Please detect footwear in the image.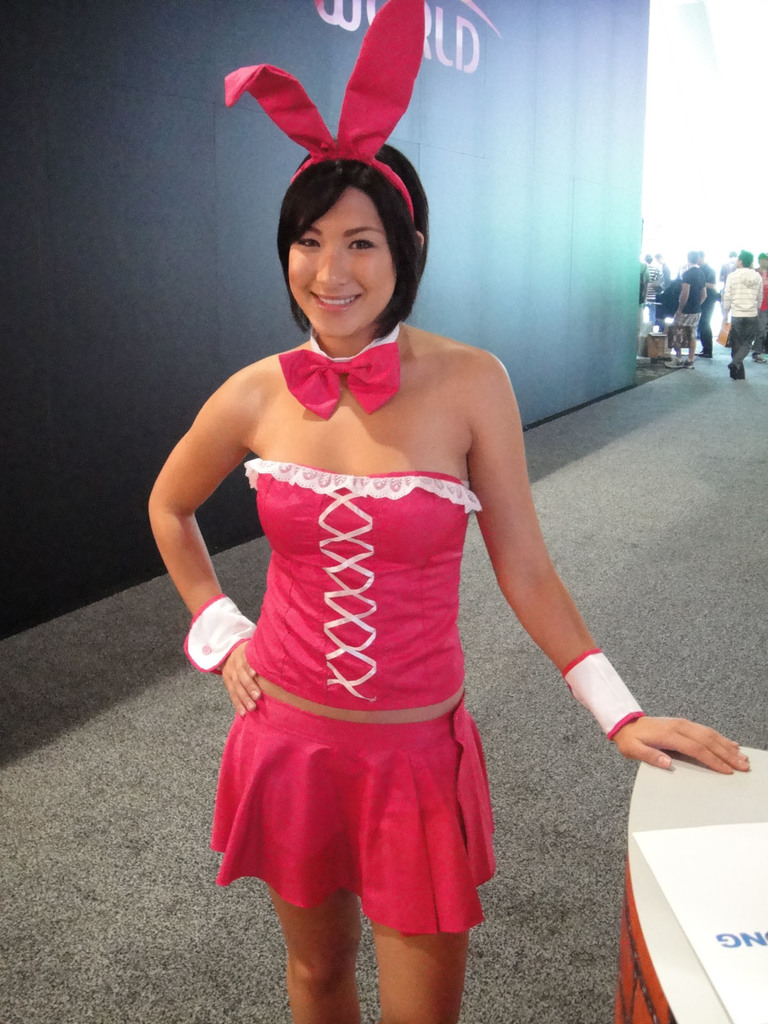
BBox(751, 353, 765, 364).
